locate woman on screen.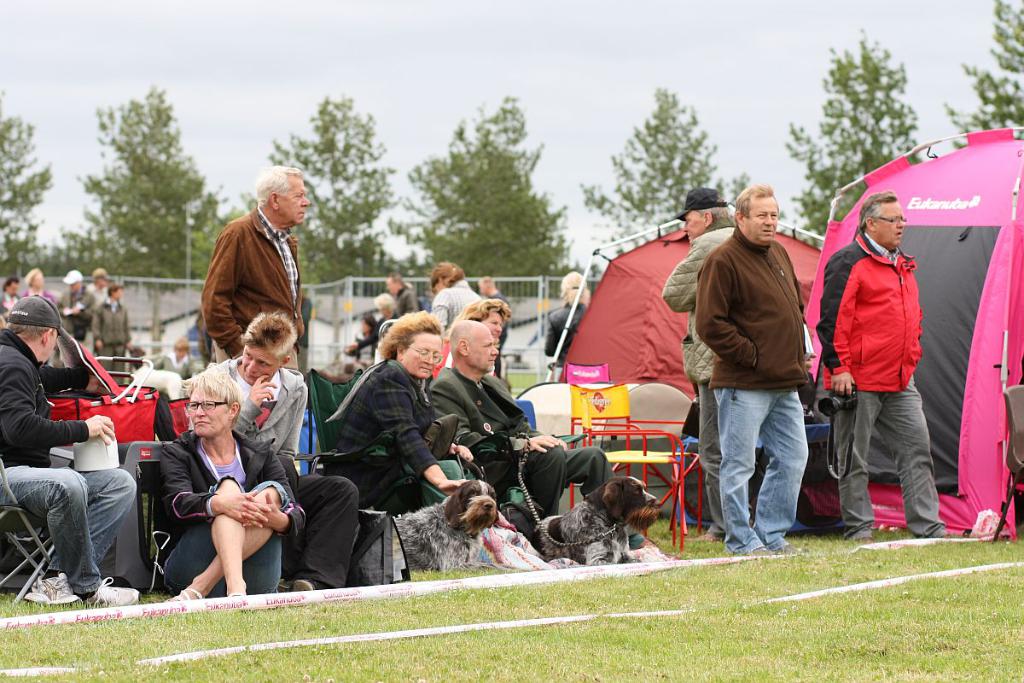
On screen at (315,306,475,514).
